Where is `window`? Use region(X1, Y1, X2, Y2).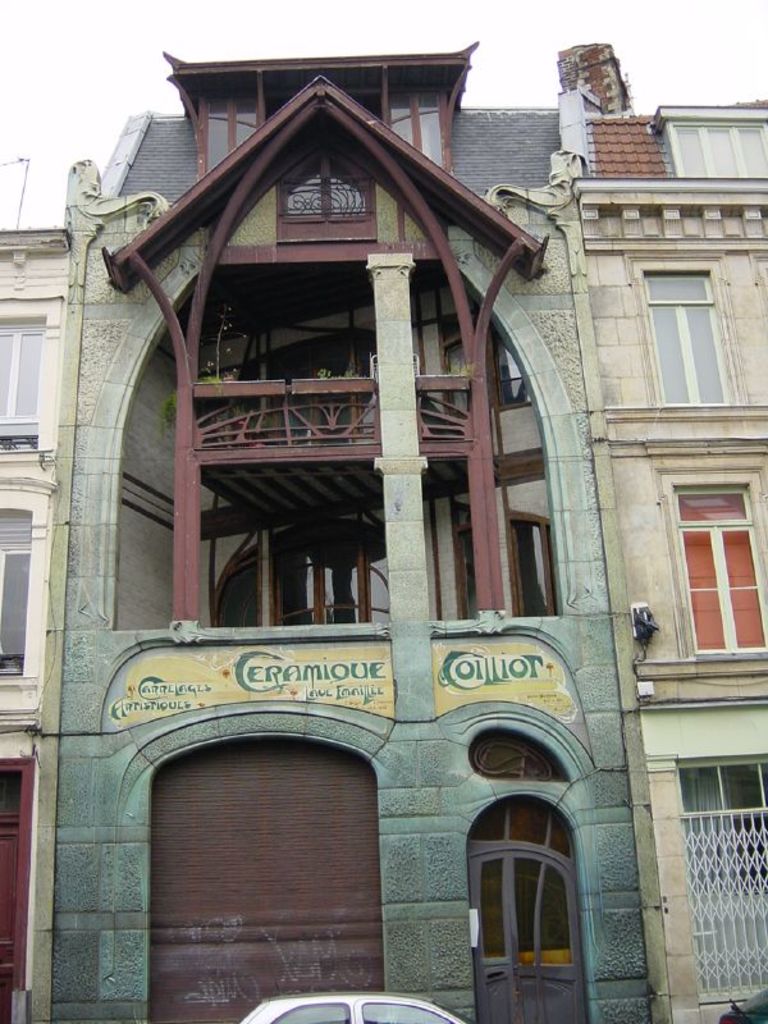
region(676, 481, 765, 645).
